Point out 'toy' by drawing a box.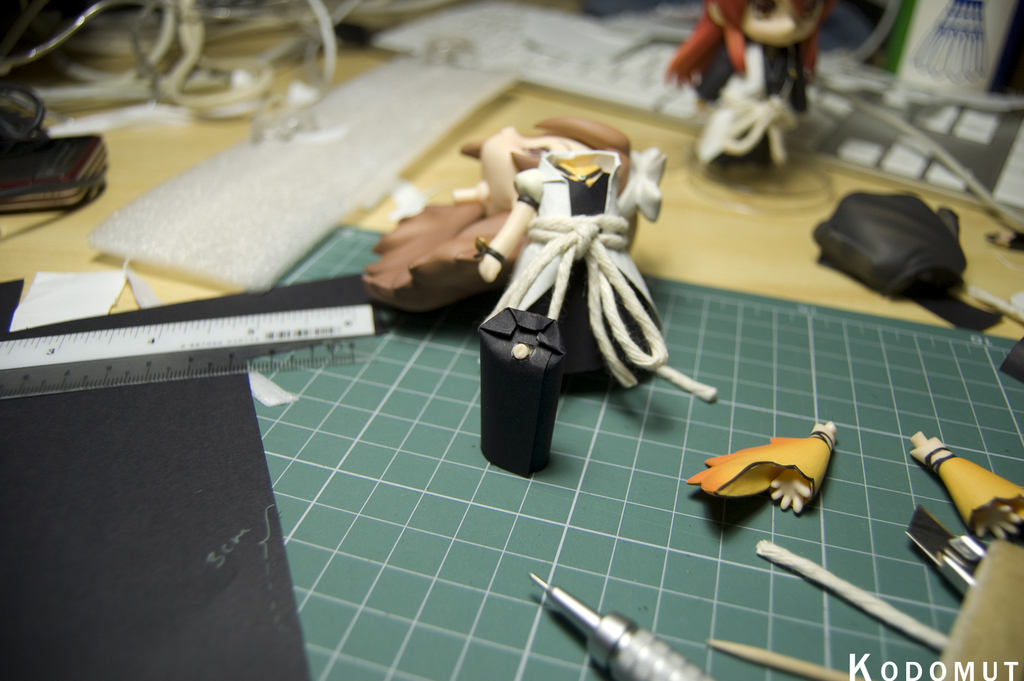
region(908, 434, 1023, 540).
